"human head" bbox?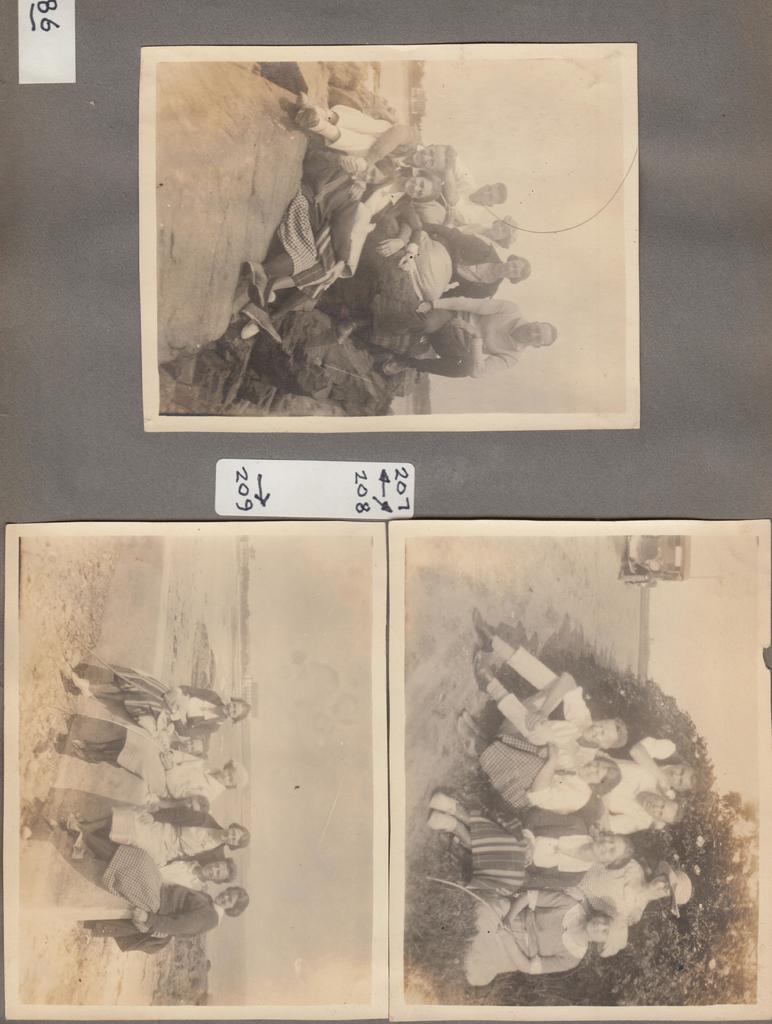
locate(517, 319, 559, 349)
